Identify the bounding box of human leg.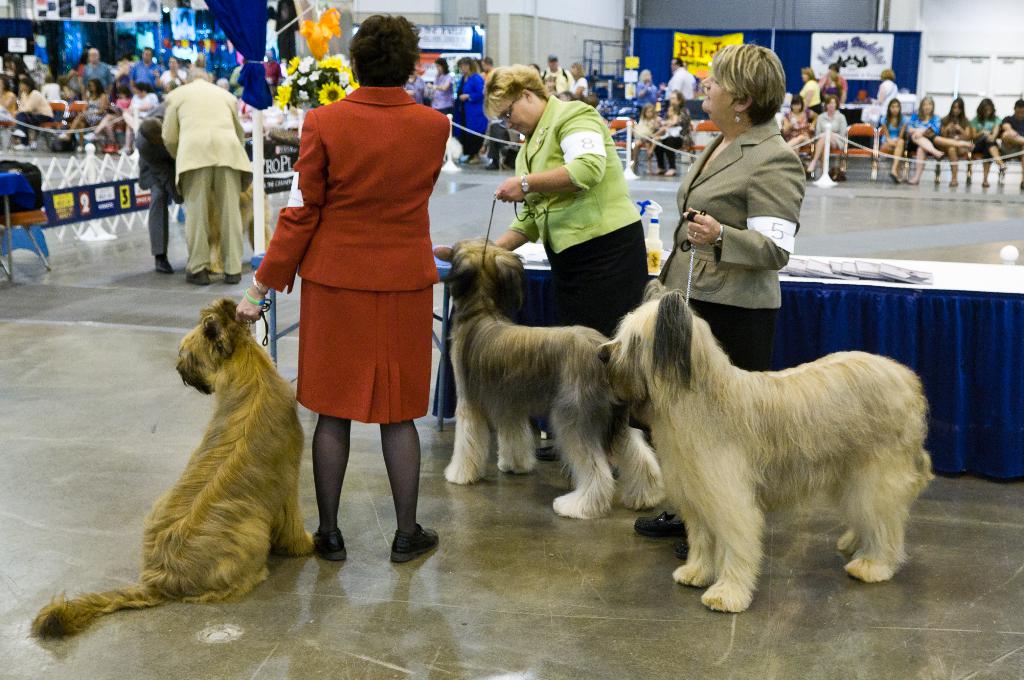
crop(909, 129, 942, 163).
